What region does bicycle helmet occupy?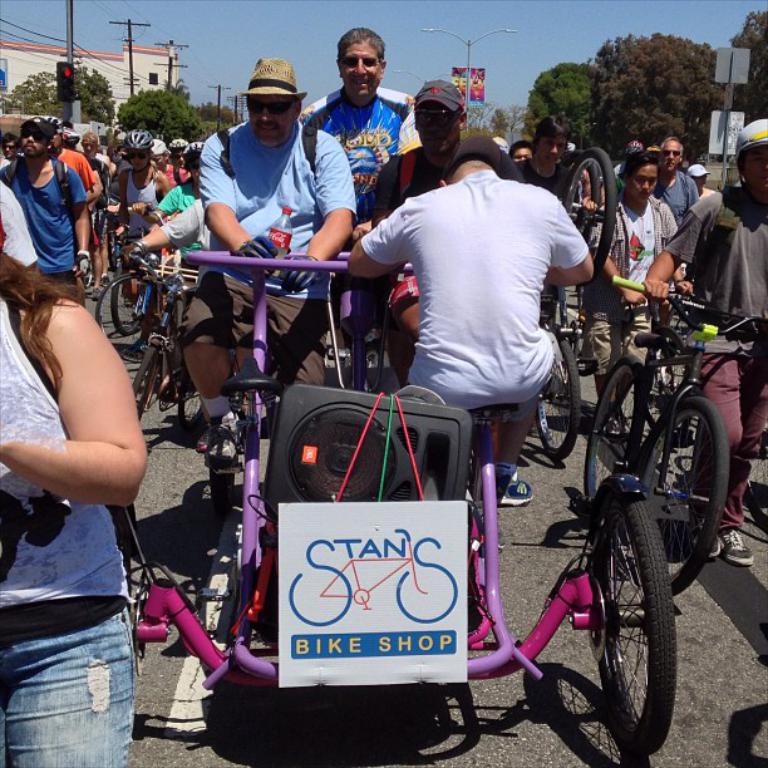
BBox(134, 129, 154, 152).
